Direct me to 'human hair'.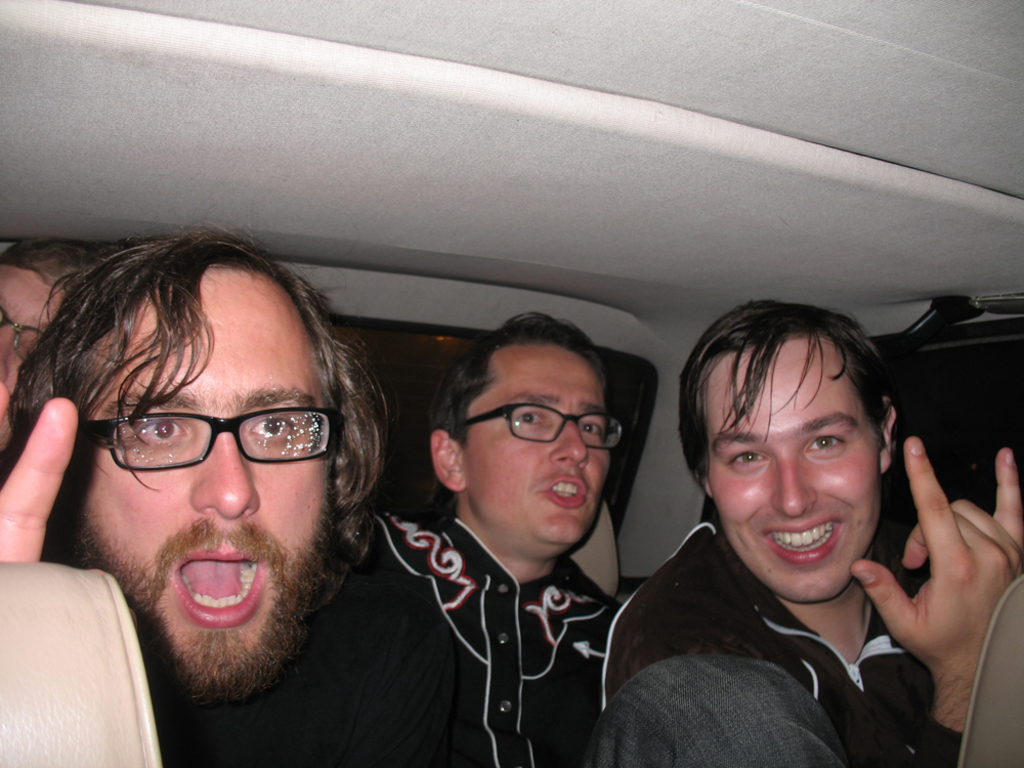
Direction: bbox=[1, 244, 106, 293].
